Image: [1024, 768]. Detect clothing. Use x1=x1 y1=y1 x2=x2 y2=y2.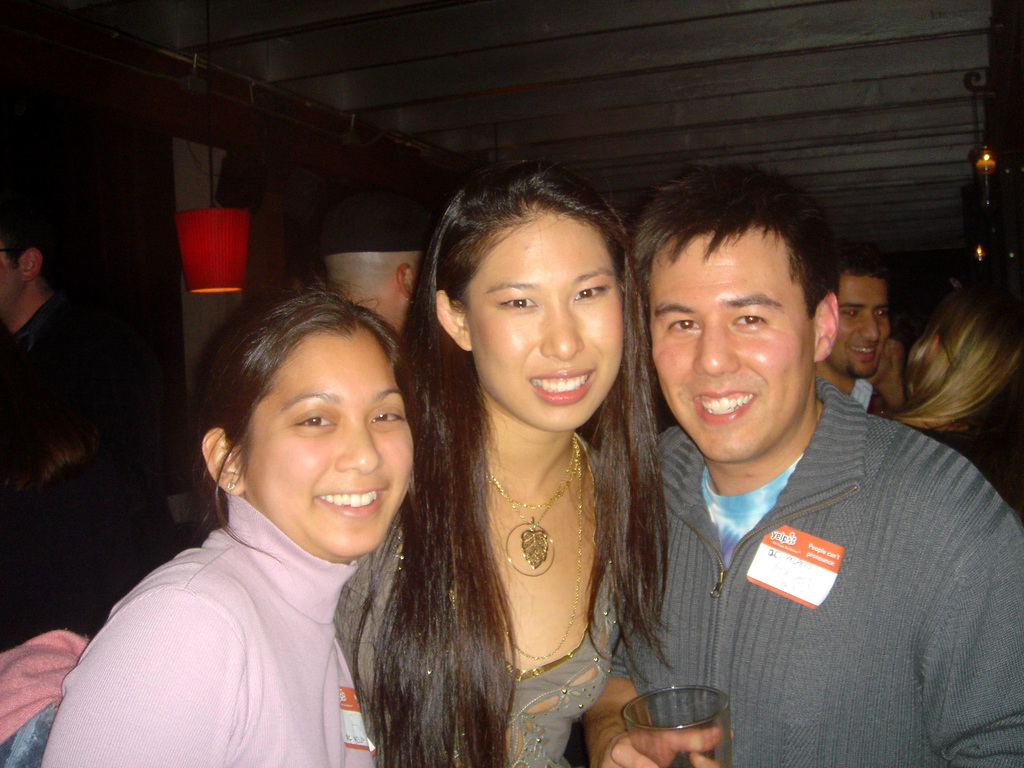
x1=0 y1=294 x2=175 y2=651.
